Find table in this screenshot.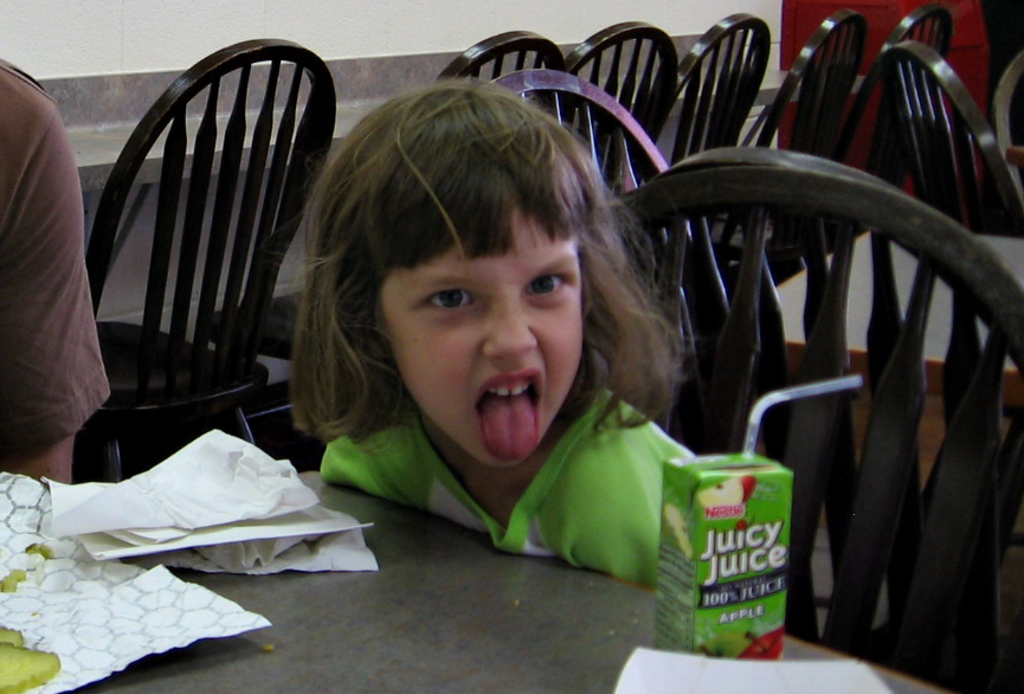
The bounding box for table is x1=0 y1=463 x2=957 y2=693.
